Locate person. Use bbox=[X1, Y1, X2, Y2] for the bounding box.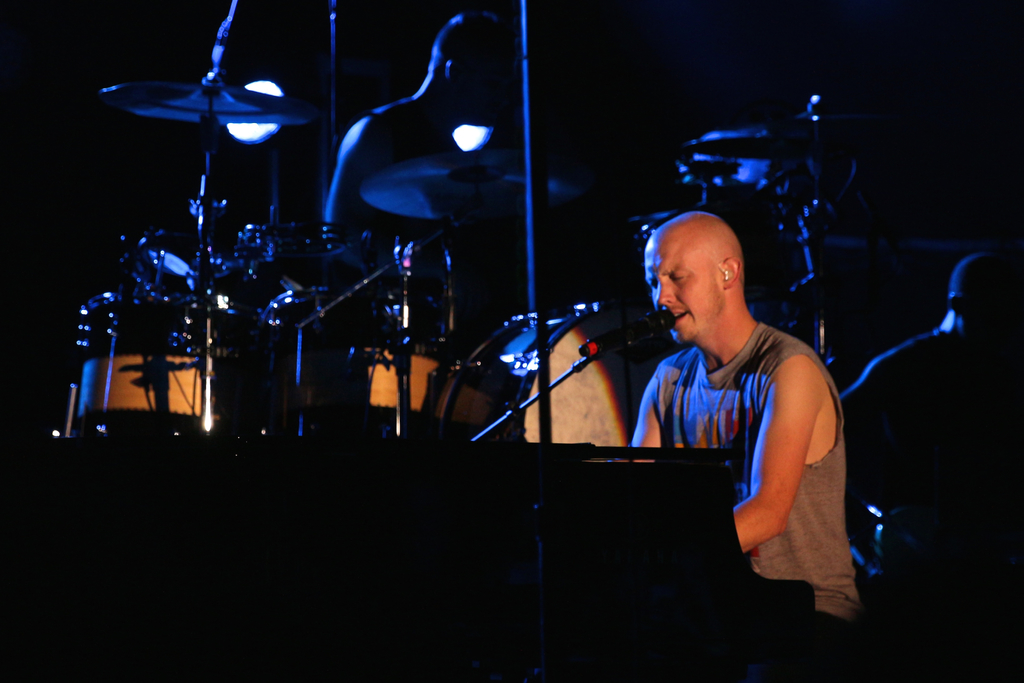
bbox=[634, 208, 857, 627].
